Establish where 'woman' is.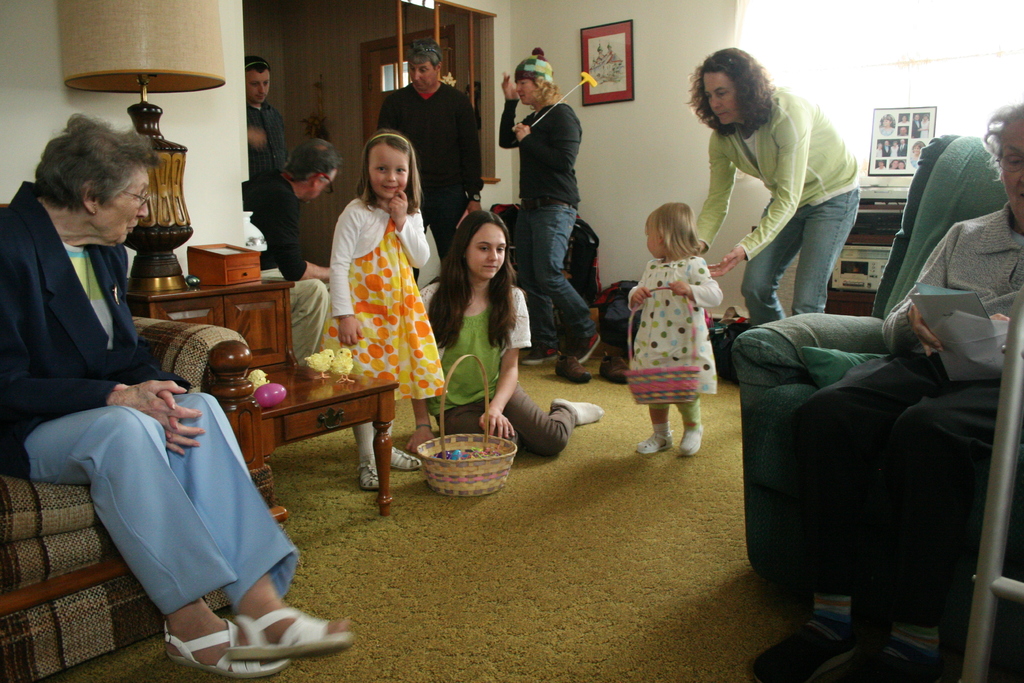
Established at 500/49/607/368.
